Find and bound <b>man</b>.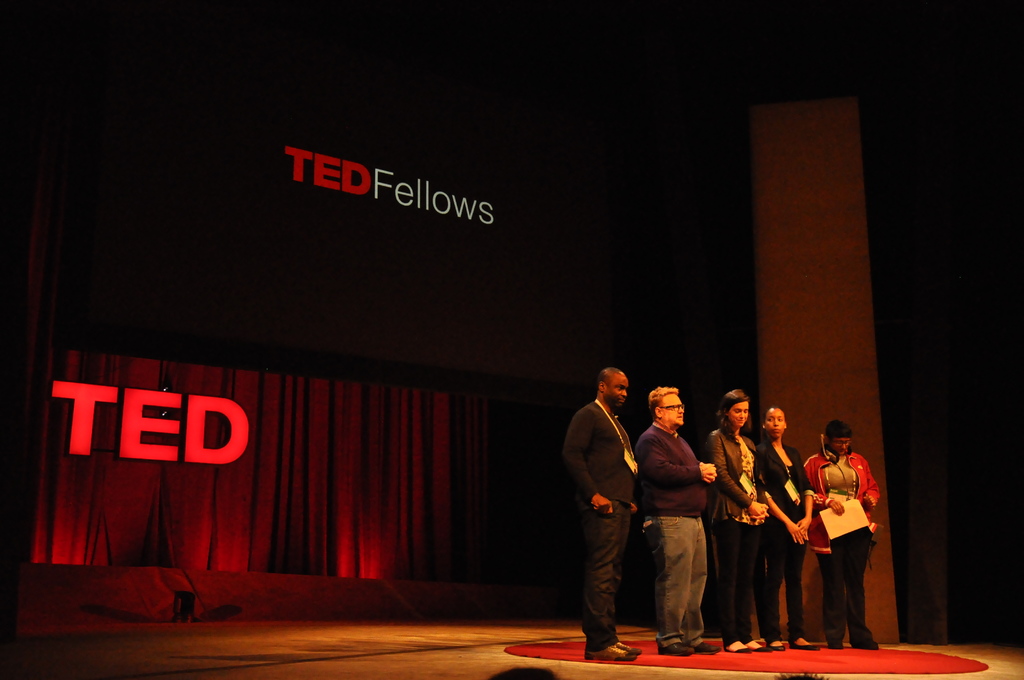
Bound: x1=630 y1=378 x2=741 y2=651.
